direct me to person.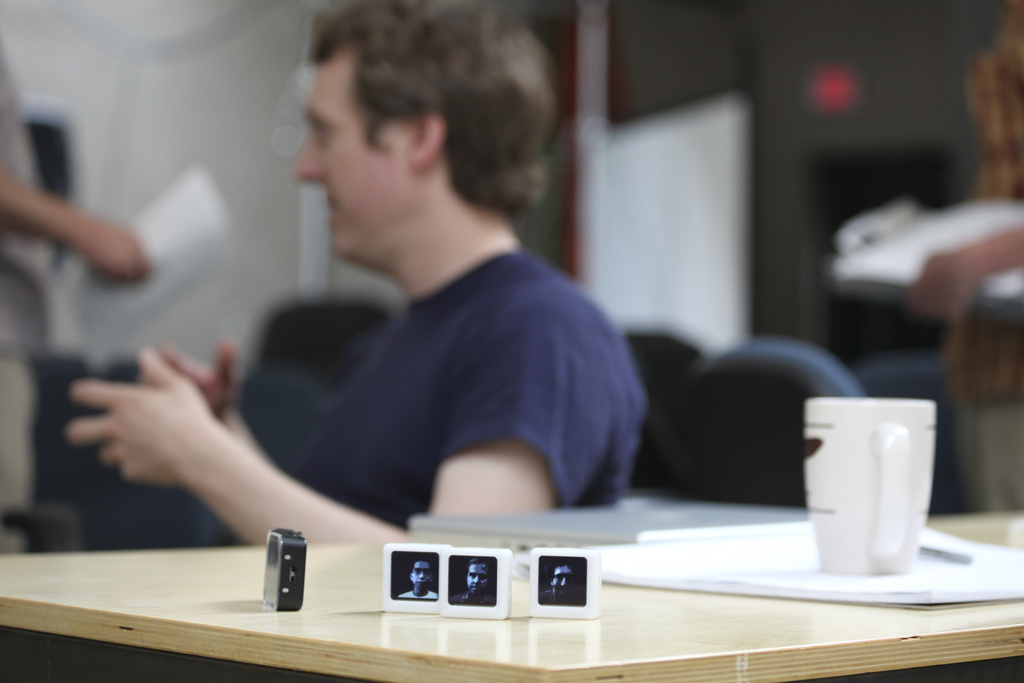
Direction: Rect(0, 47, 150, 555).
